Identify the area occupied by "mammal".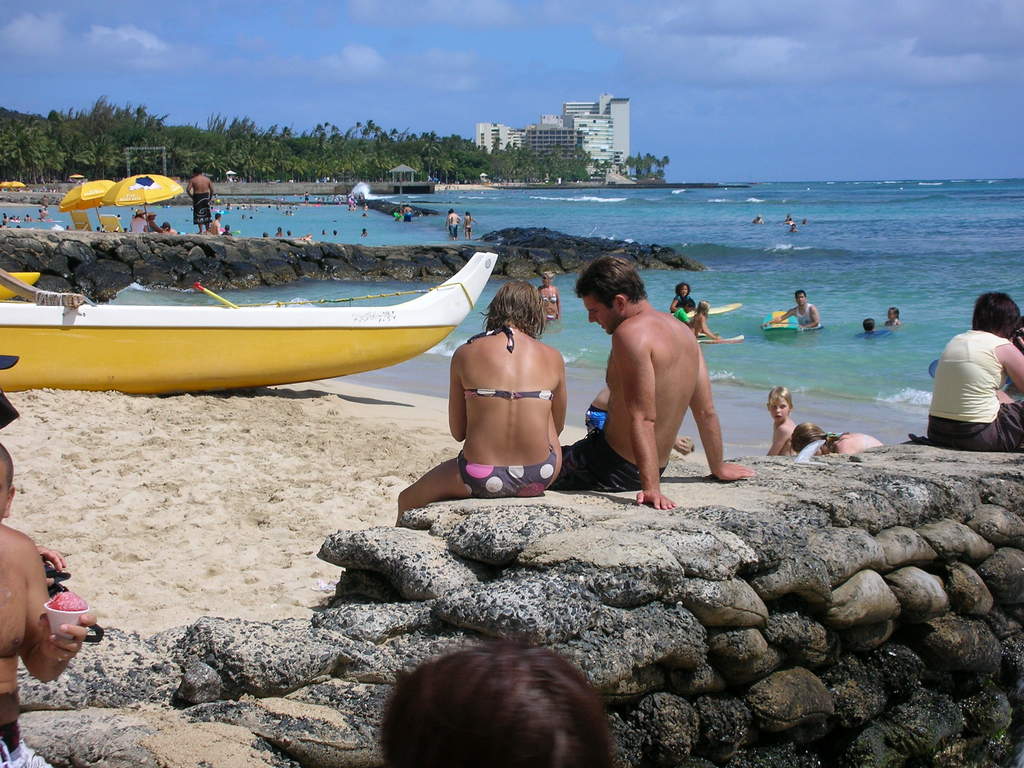
Area: <region>1002, 323, 1023, 406</region>.
